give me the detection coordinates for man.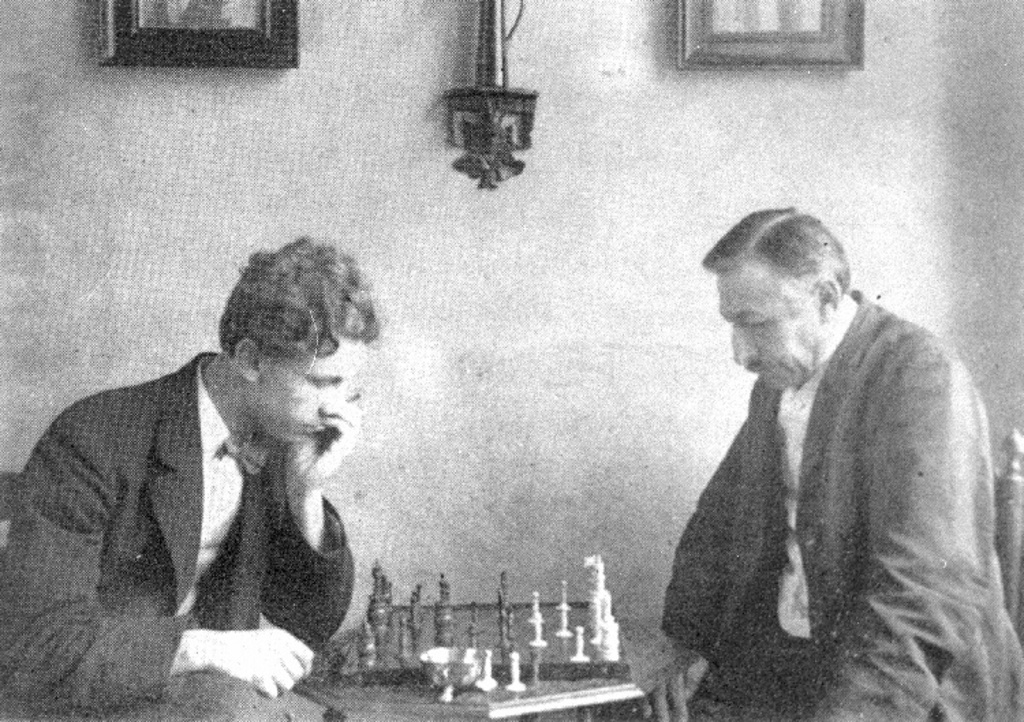
x1=644 y1=179 x2=999 y2=706.
